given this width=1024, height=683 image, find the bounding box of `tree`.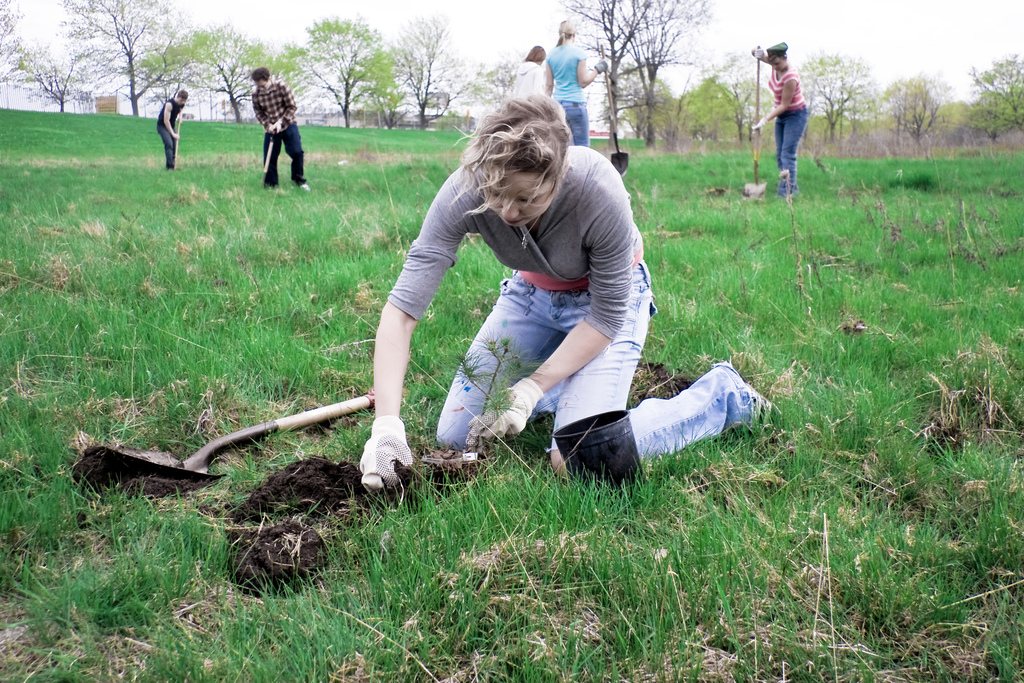
select_region(961, 47, 1023, 141).
